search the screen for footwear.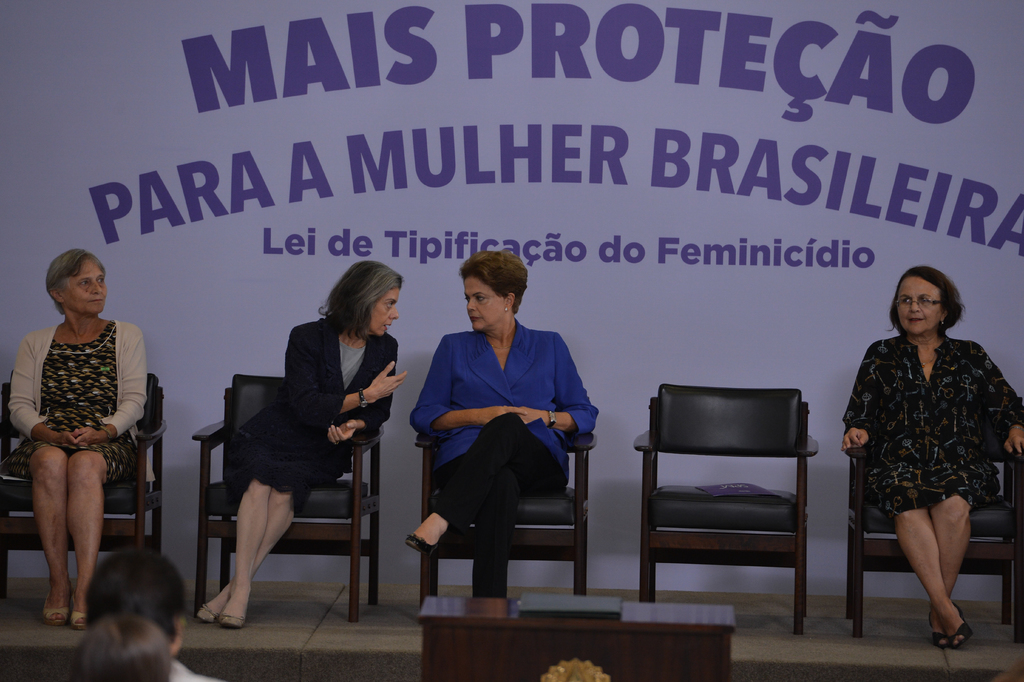
Found at l=70, t=598, r=88, b=628.
